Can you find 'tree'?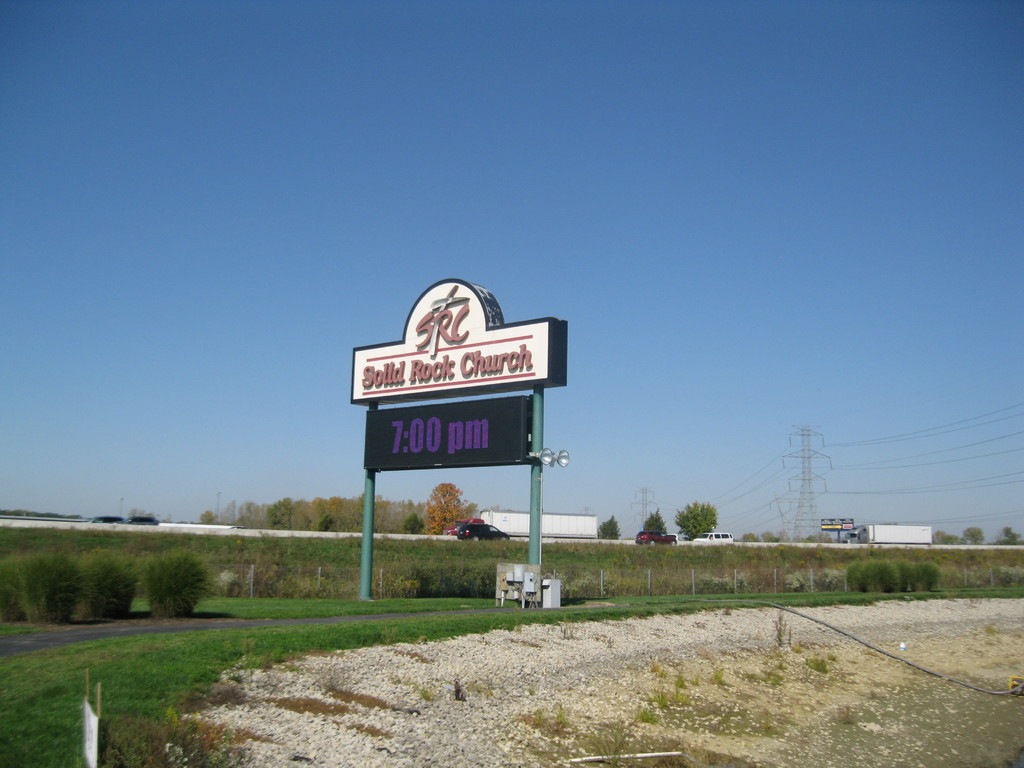
Yes, bounding box: 779 534 833 594.
